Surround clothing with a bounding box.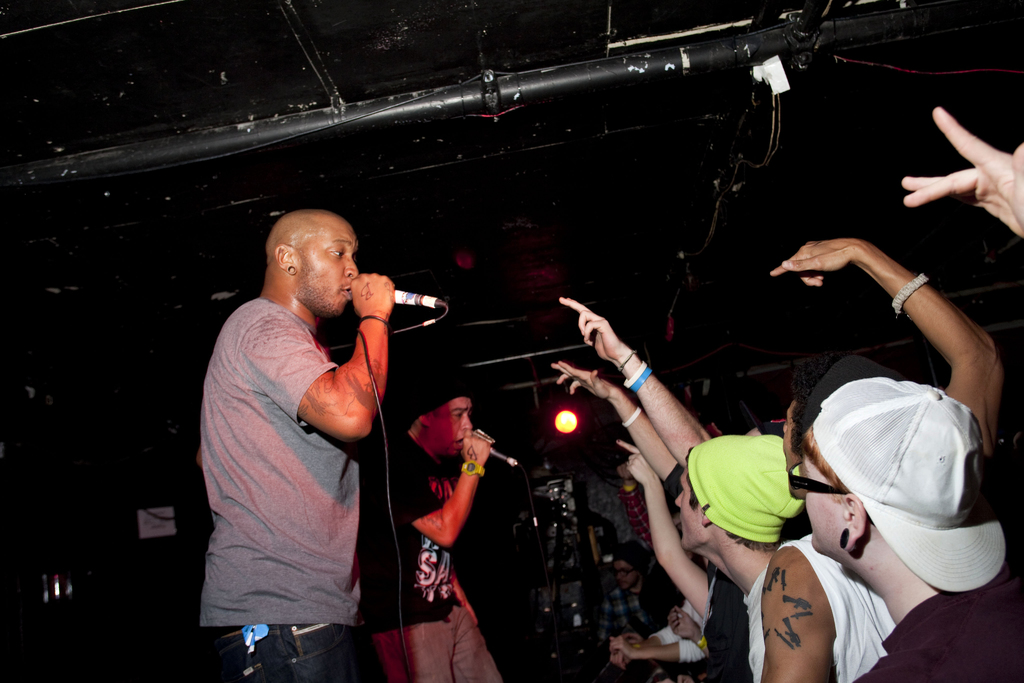
BBox(858, 383, 1000, 671).
